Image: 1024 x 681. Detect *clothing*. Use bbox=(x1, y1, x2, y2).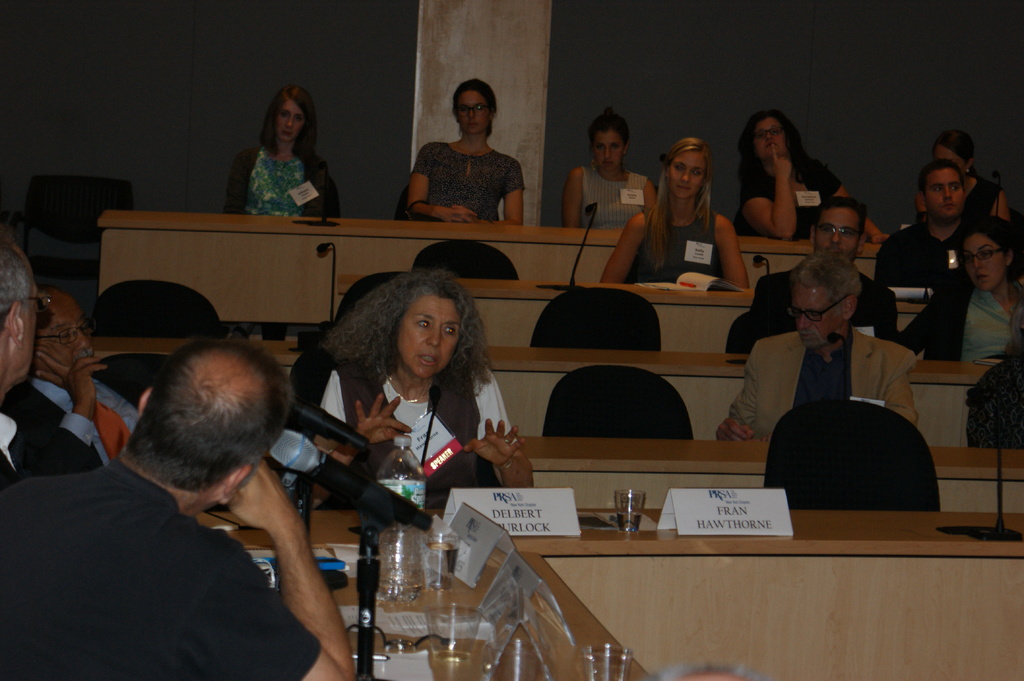
bbox=(399, 113, 532, 232).
